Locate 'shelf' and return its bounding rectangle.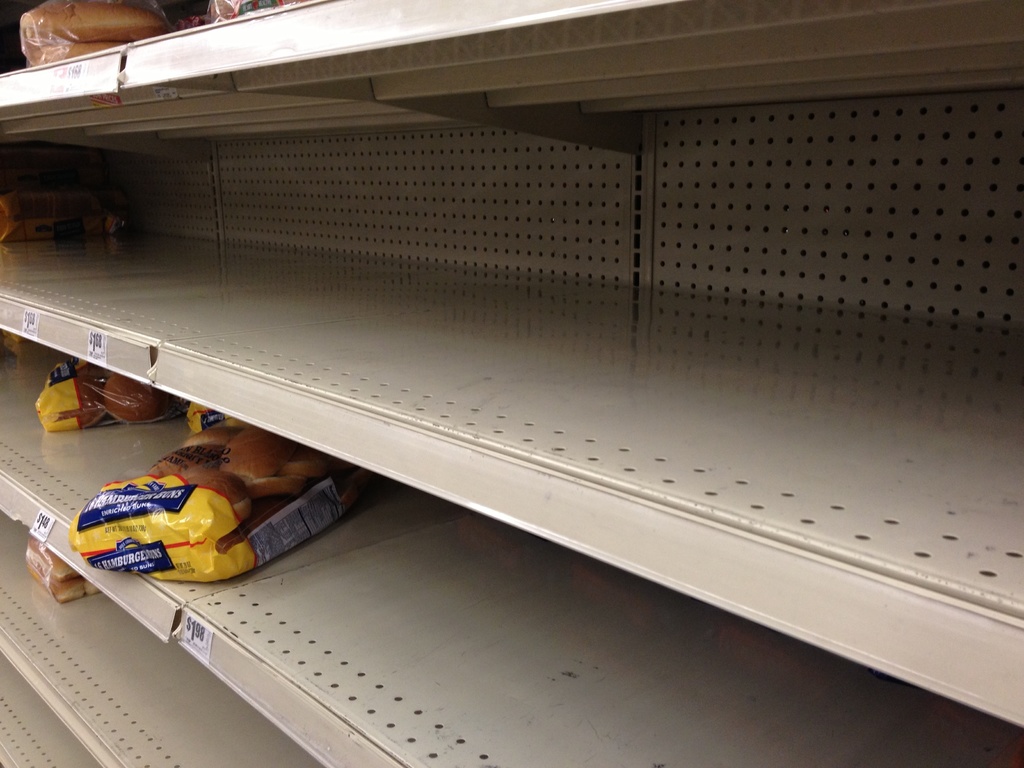
crop(3, 0, 351, 75).
